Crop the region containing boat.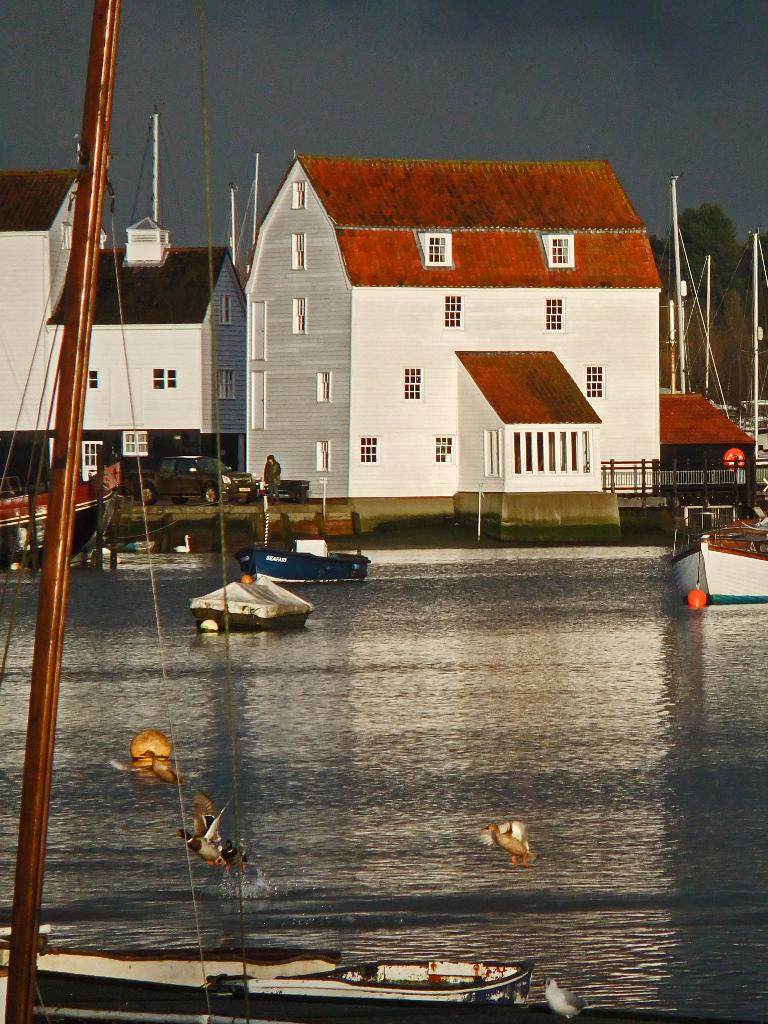
Crop region: {"left": 227, "top": 534, "right": 371, "bottom": 586}.
